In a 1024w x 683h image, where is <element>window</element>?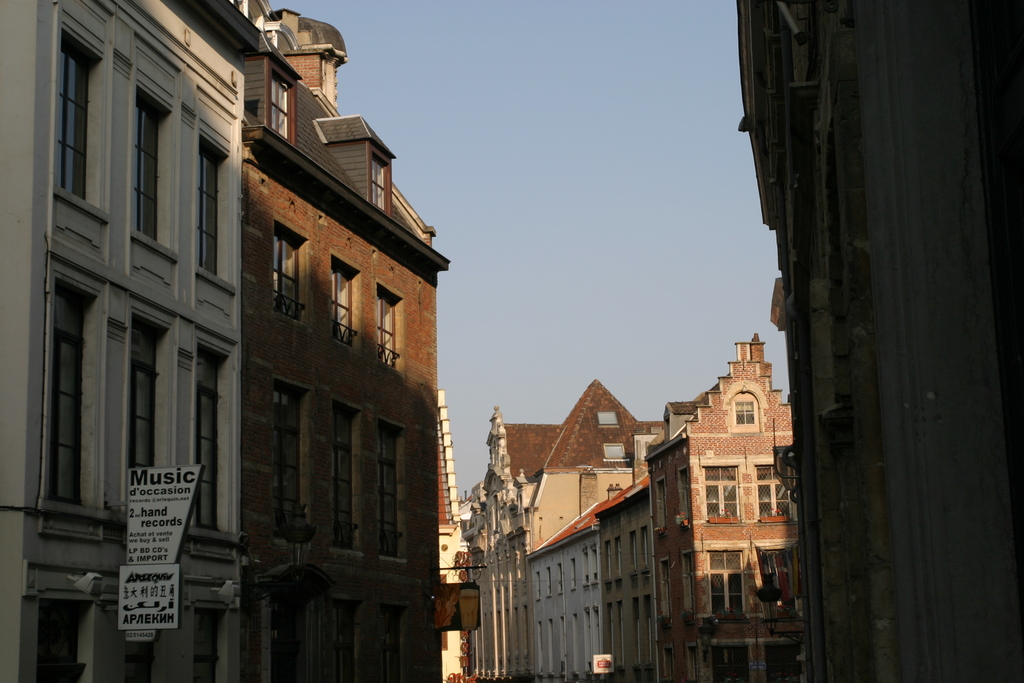
select_region(713, 649, 755, 682).
